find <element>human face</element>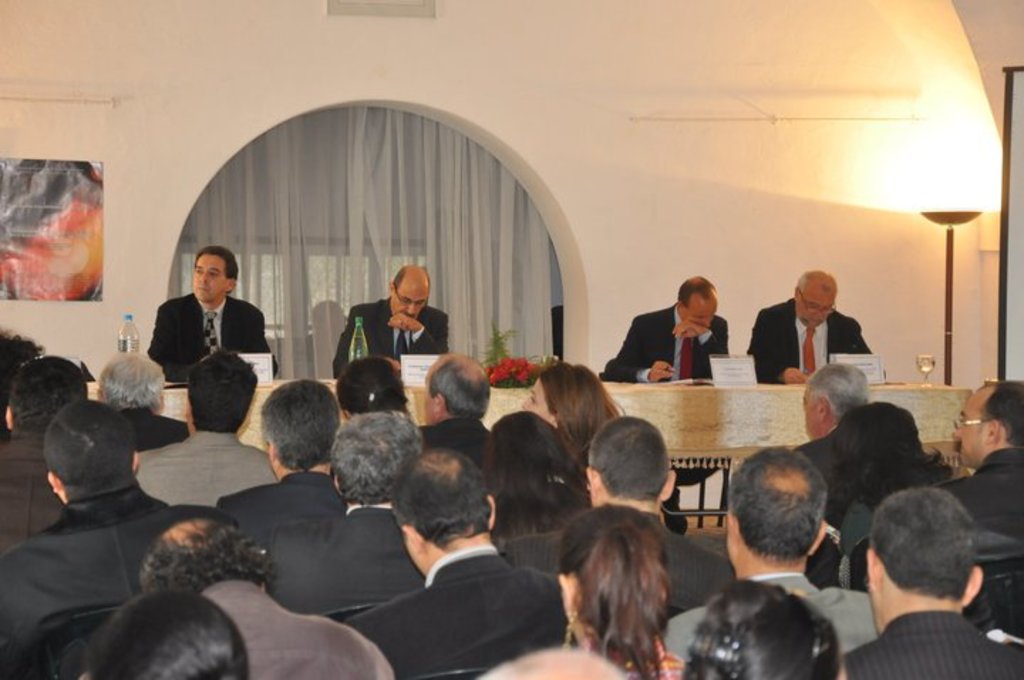
{"x1": 395, "y1": 287, "x2": 428, "y2": 317}
